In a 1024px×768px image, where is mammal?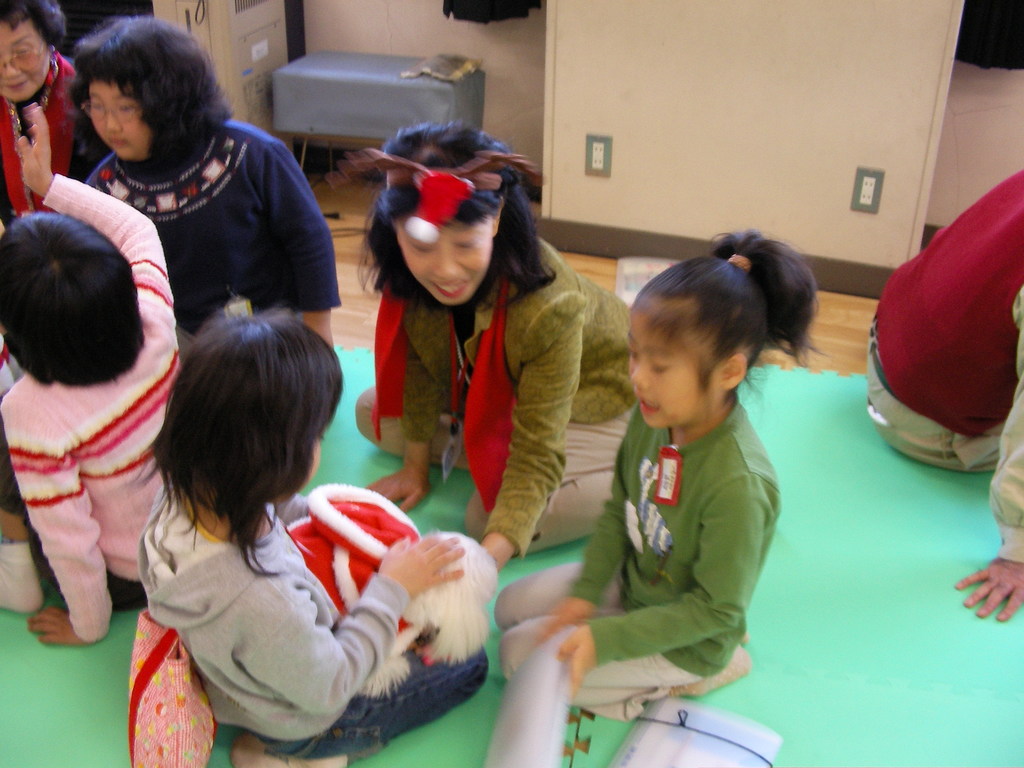
rect(350, 119, 623, 569).
